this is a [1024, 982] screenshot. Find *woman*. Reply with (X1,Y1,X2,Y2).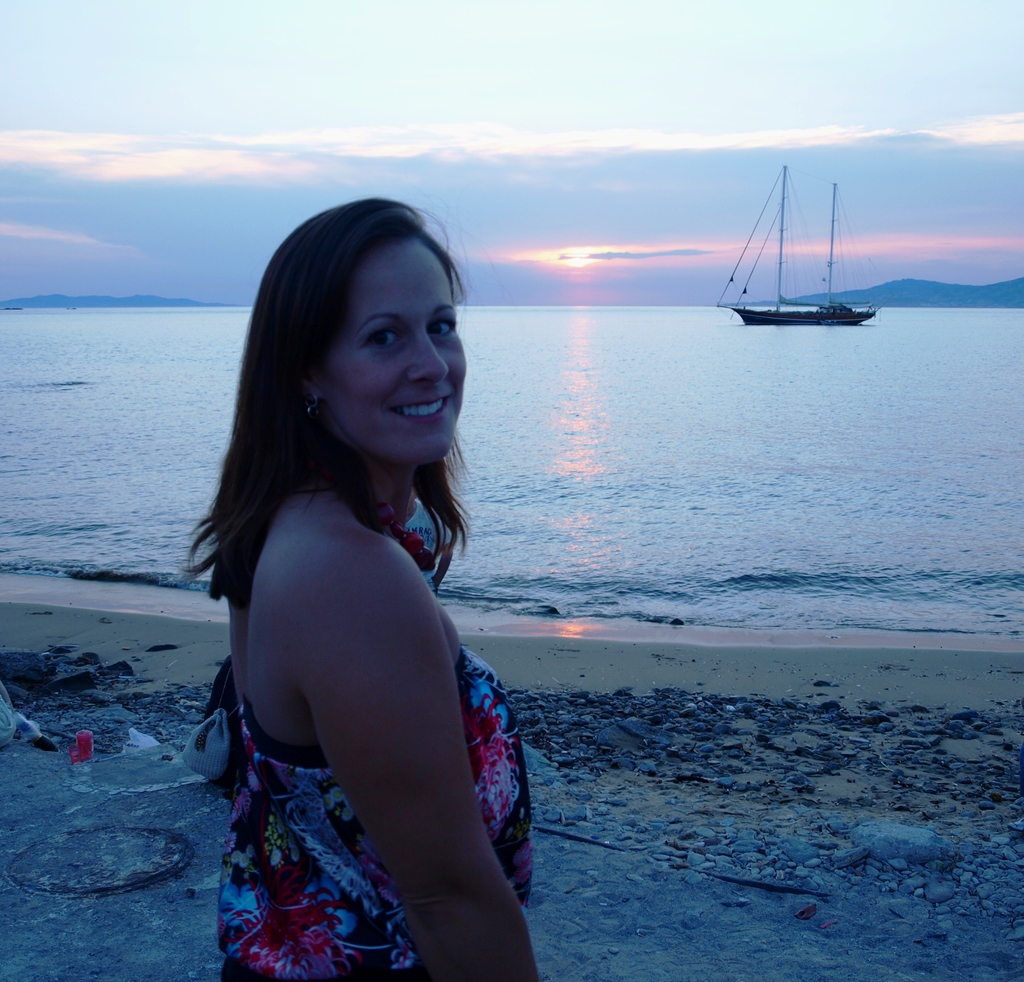
(170,188,561,964).
